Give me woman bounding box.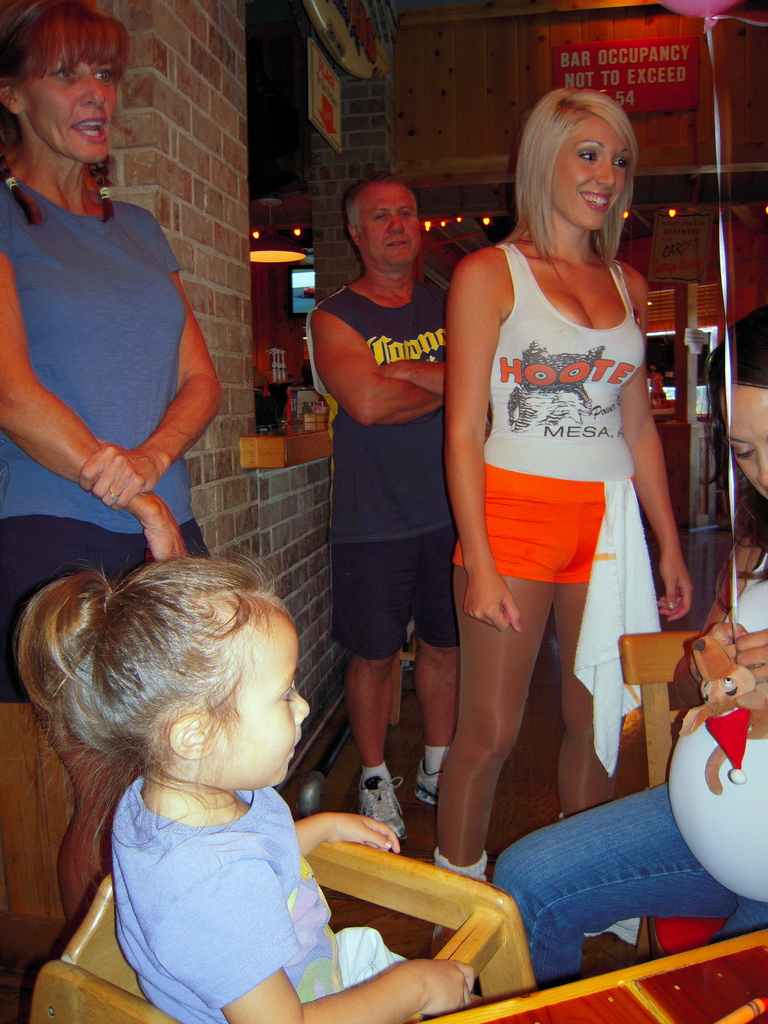
select_region(0, 0, 226, 934).
